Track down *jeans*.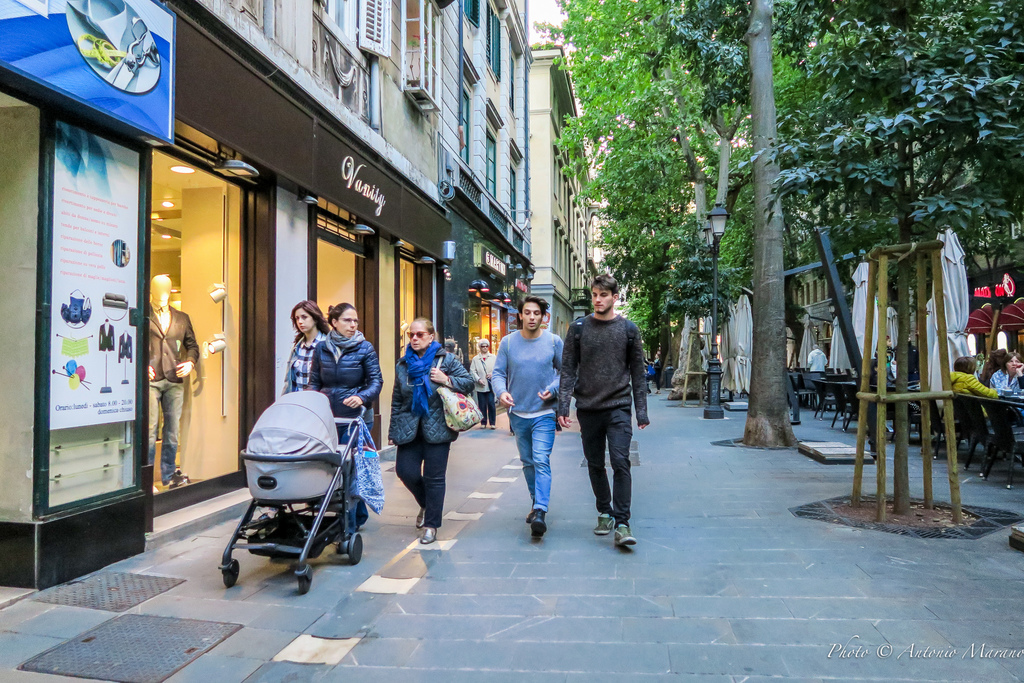
Tracked to box(572, 407, 635, 519).
